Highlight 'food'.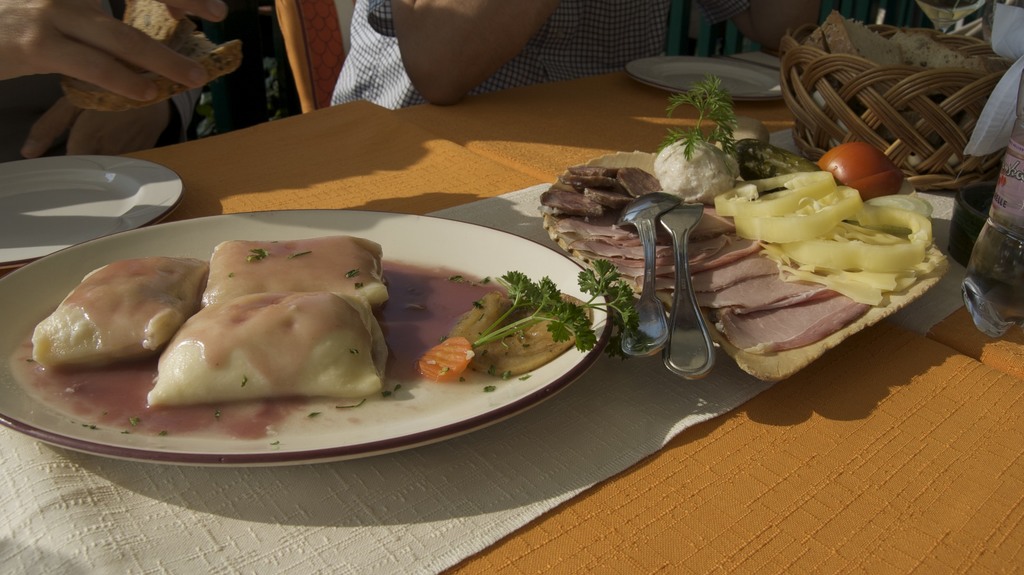
Highlighted region: <region>714, 179, 939, 306</region>.
